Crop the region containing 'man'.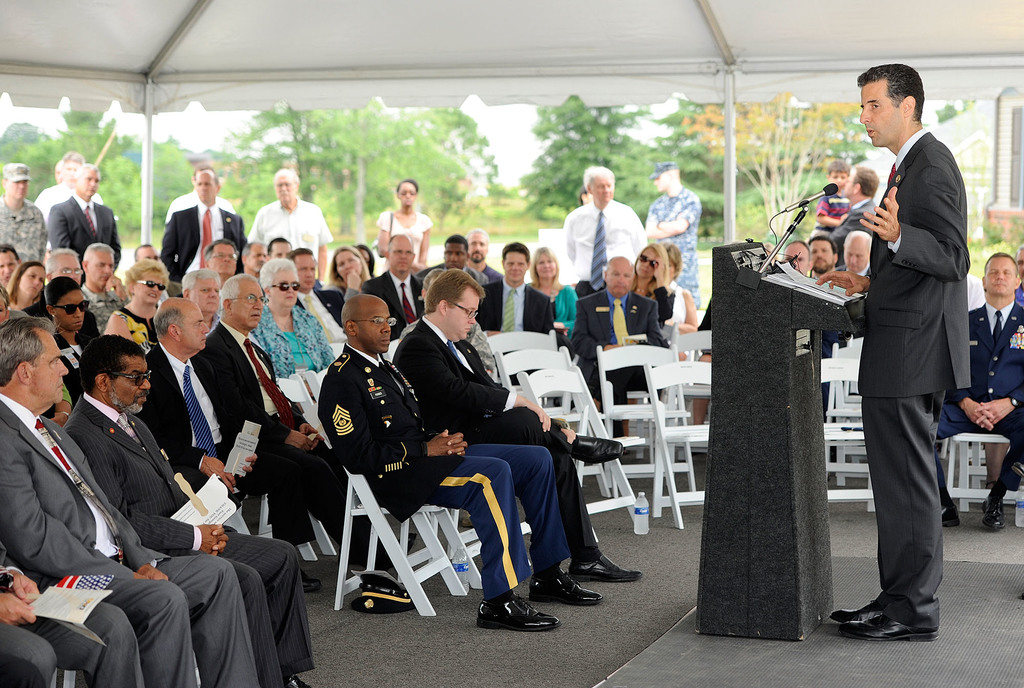
Crop region: x1=185, y1=239, x2=235, y2=292.
